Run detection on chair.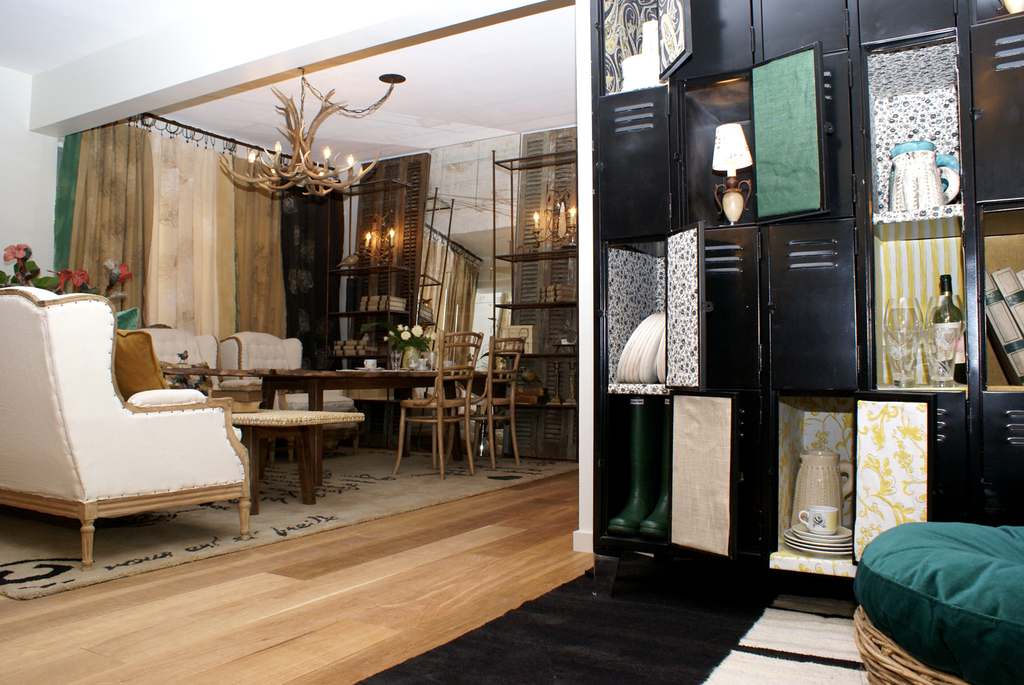
Result: {"left": 452, "top": 334, "right": 531, "bottom": 475}.
